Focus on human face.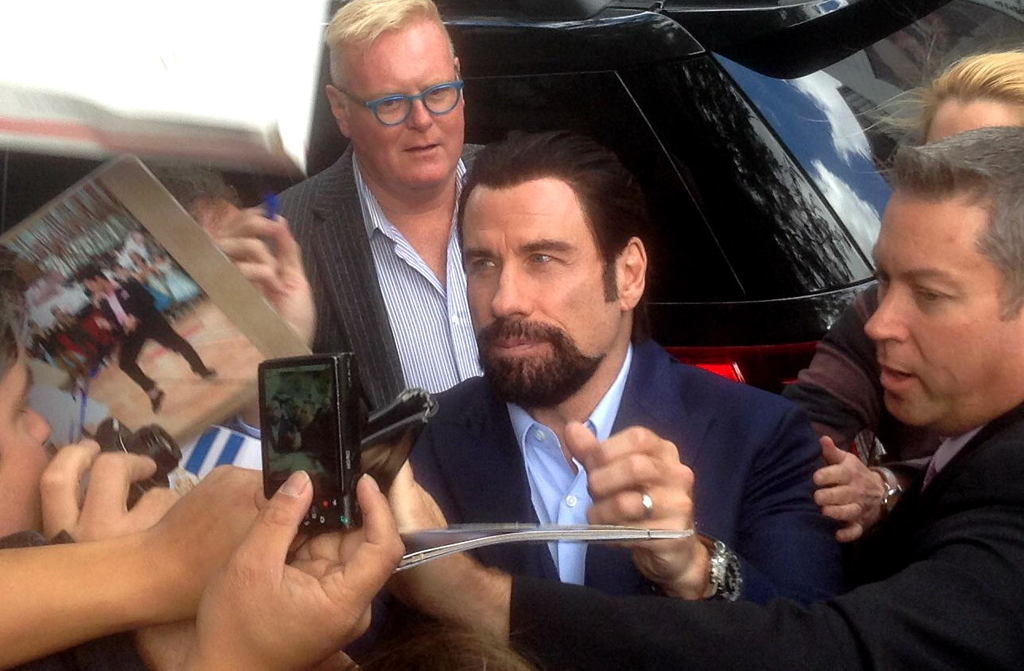
Focused at 84 280 98 297.
